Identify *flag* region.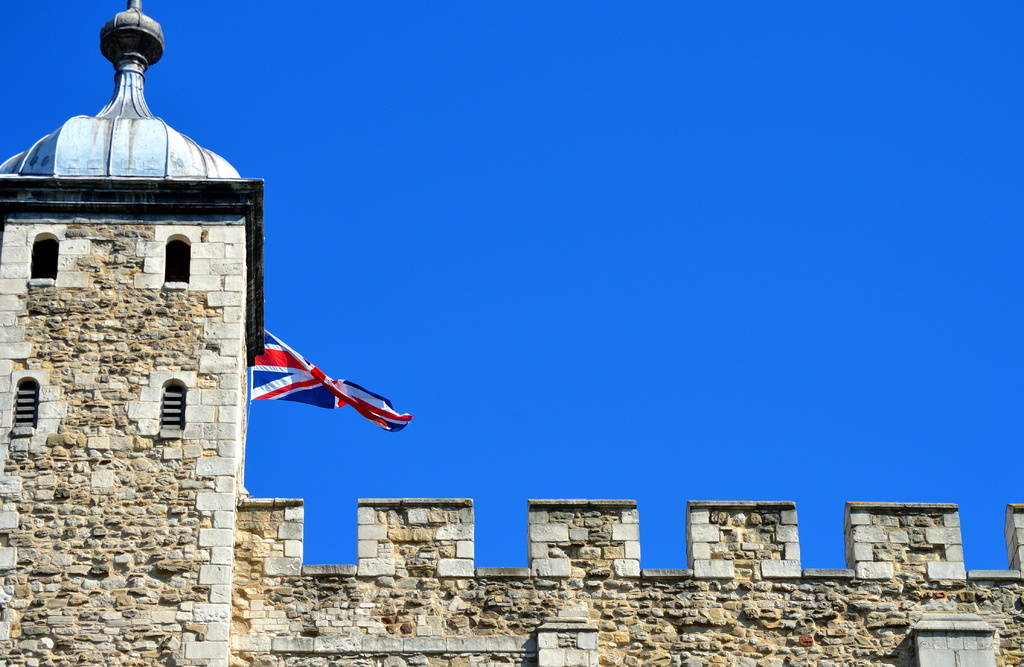
Region: [228,326,397,440].
